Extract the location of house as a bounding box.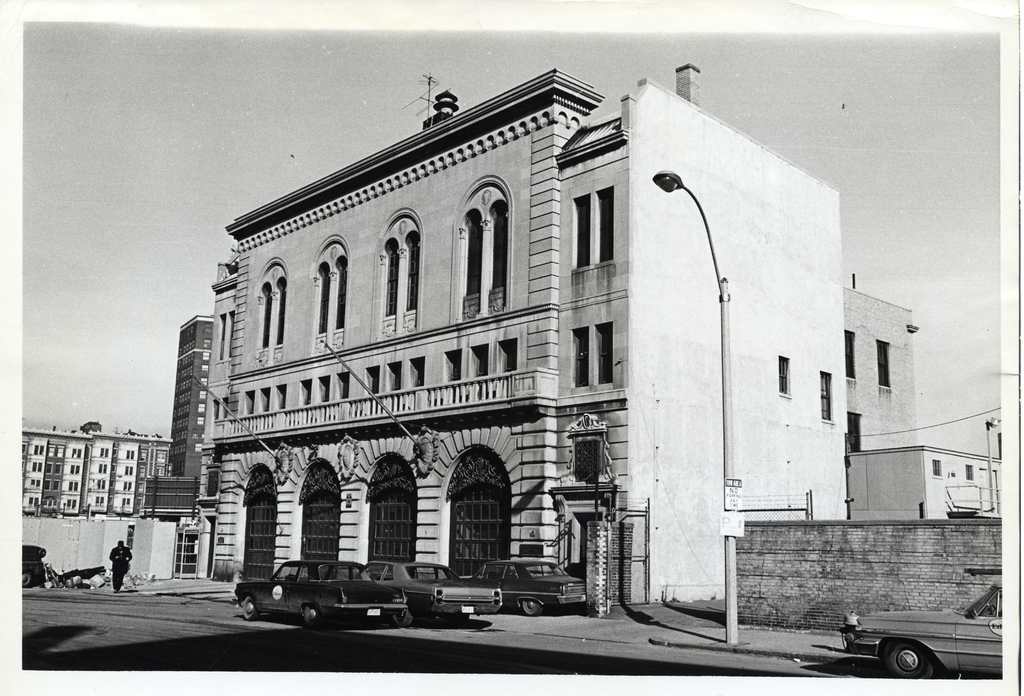
select_region(845, 442, 1002, 524).
